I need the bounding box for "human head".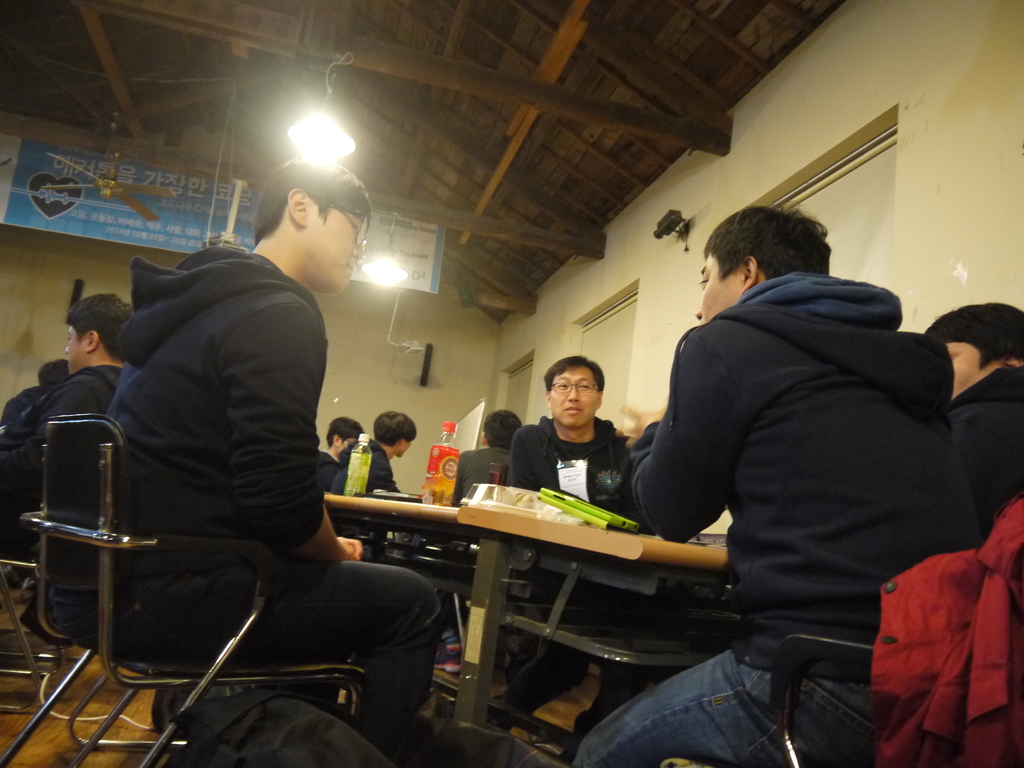
Here it is: BBox(263, 164, 377, 280).
